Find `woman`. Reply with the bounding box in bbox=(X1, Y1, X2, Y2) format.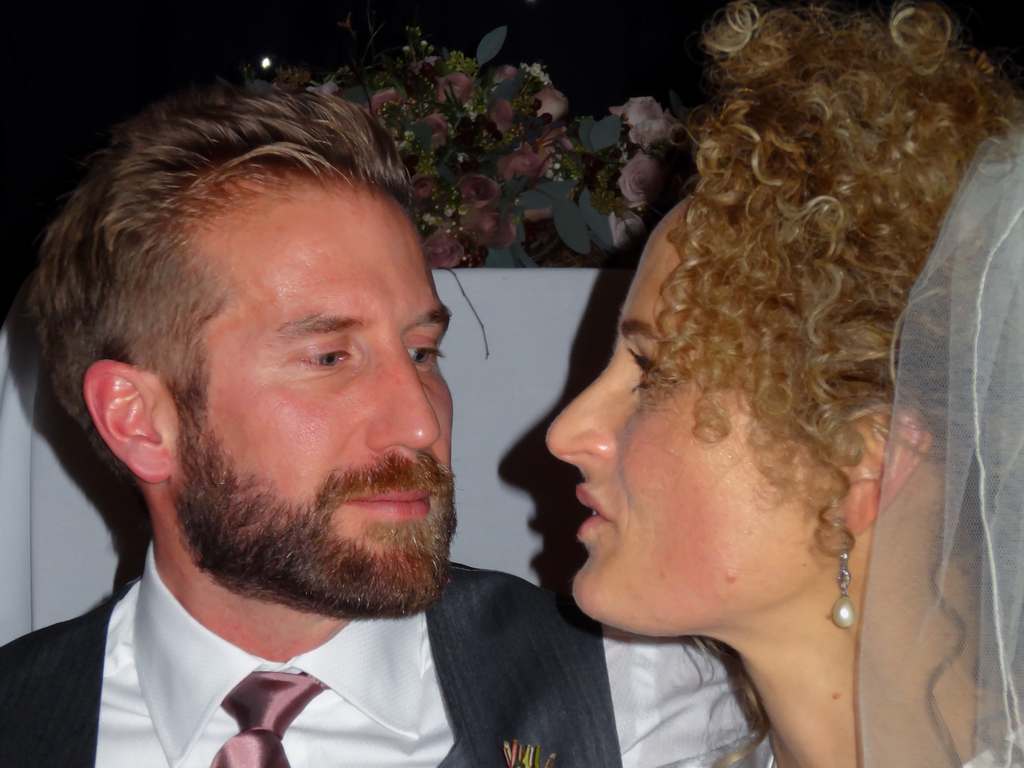
bbox=(468, 0, 993, 753).
